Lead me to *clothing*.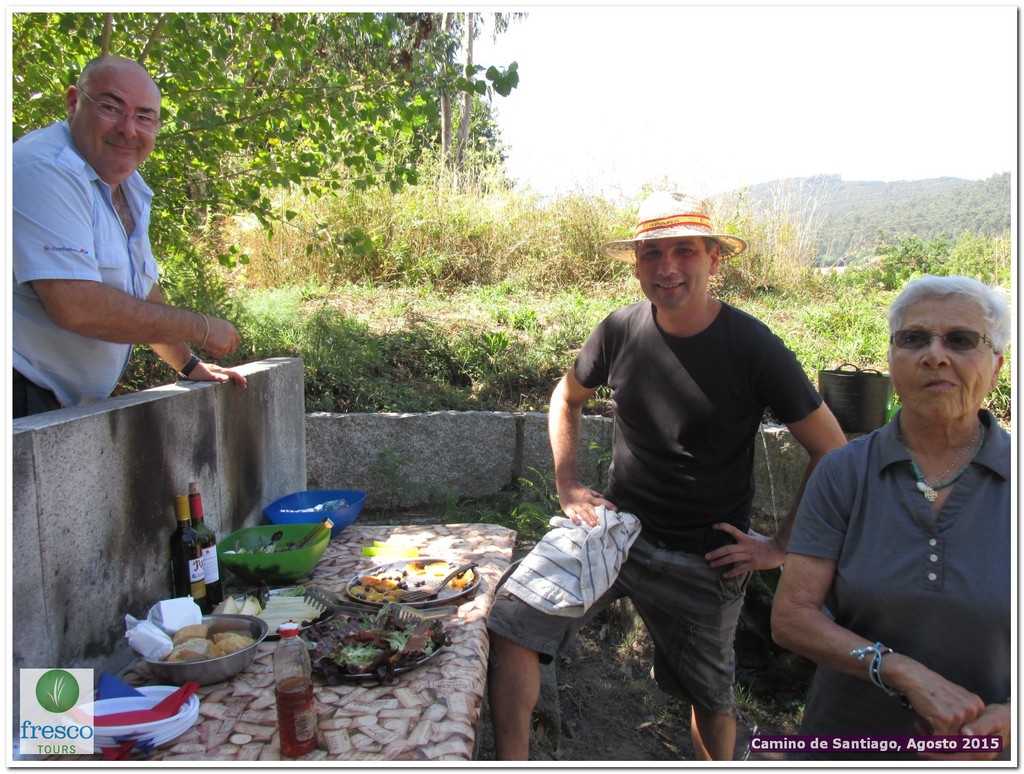
Lead to bbox(10, 111, 163, 419).
